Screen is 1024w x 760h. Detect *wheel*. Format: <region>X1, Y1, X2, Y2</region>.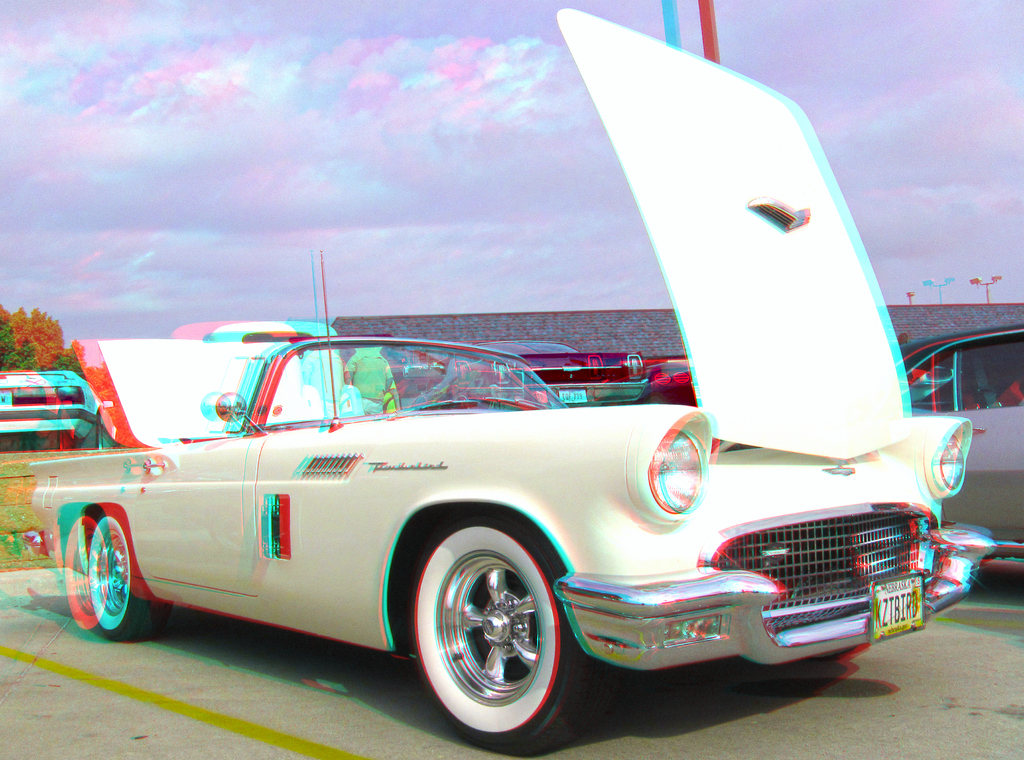
<region>412, 529, 573, 731</region>.
